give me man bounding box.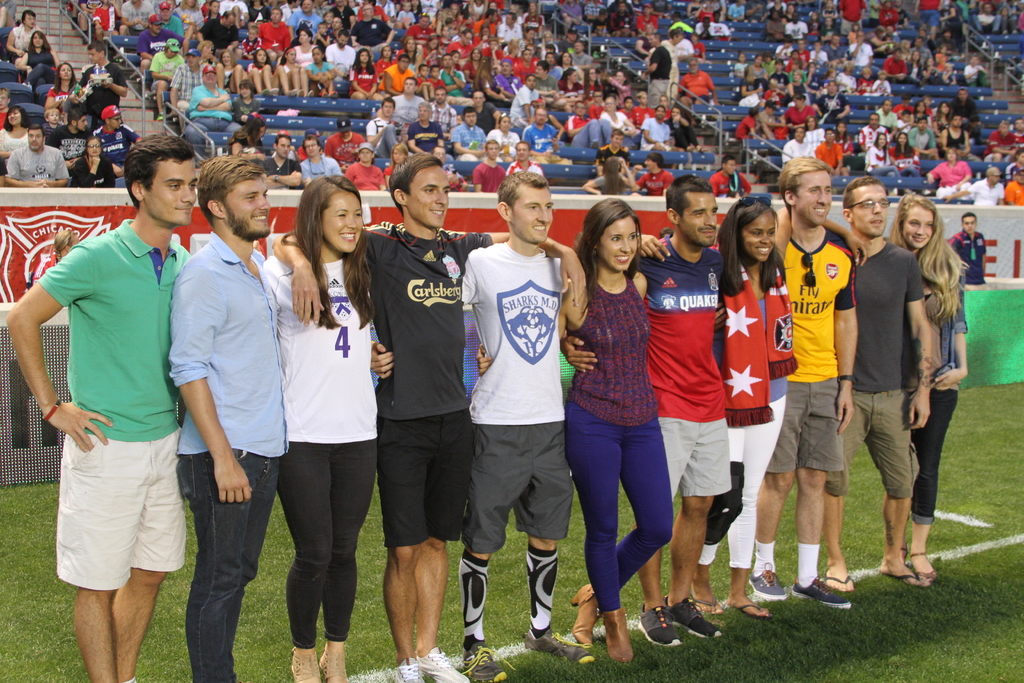
557, 28, 578, 50.
